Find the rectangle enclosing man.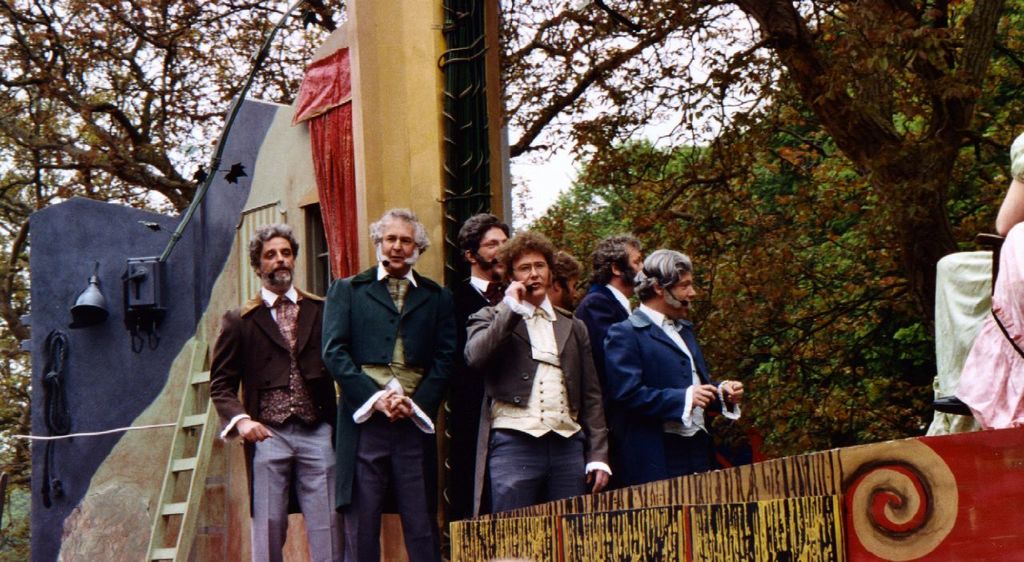
bbox=(446, 210, 514, 518).
